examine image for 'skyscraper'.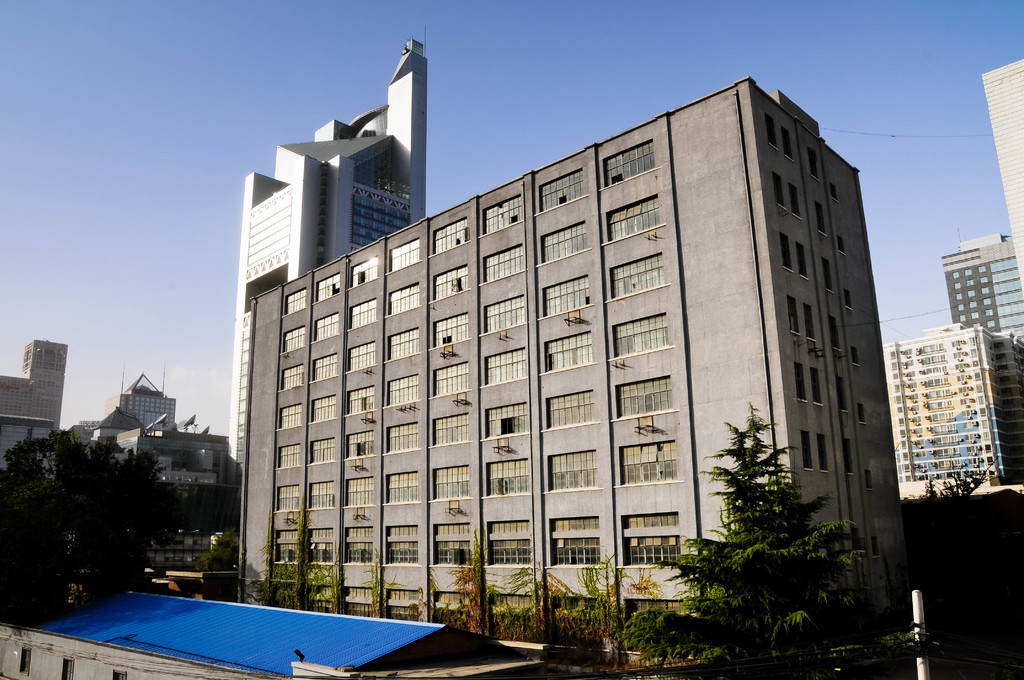
Examination result: bbox(975, 53, 1023, 302).
